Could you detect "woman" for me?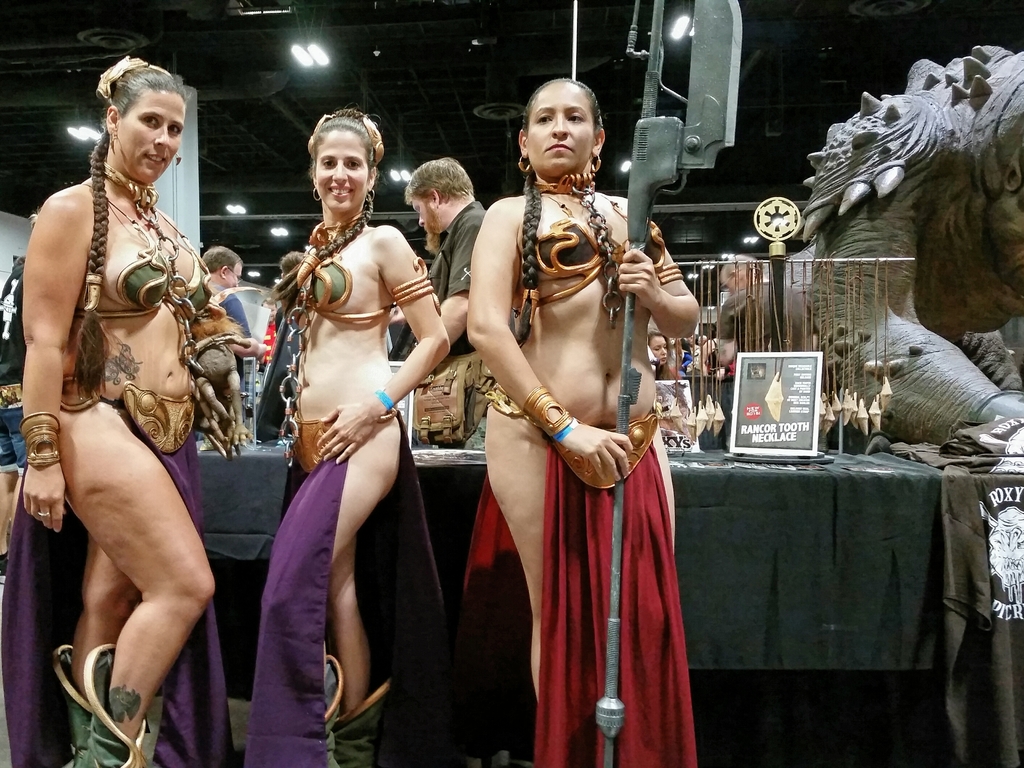
Detection result: crop(266, 110, 446, 767).
